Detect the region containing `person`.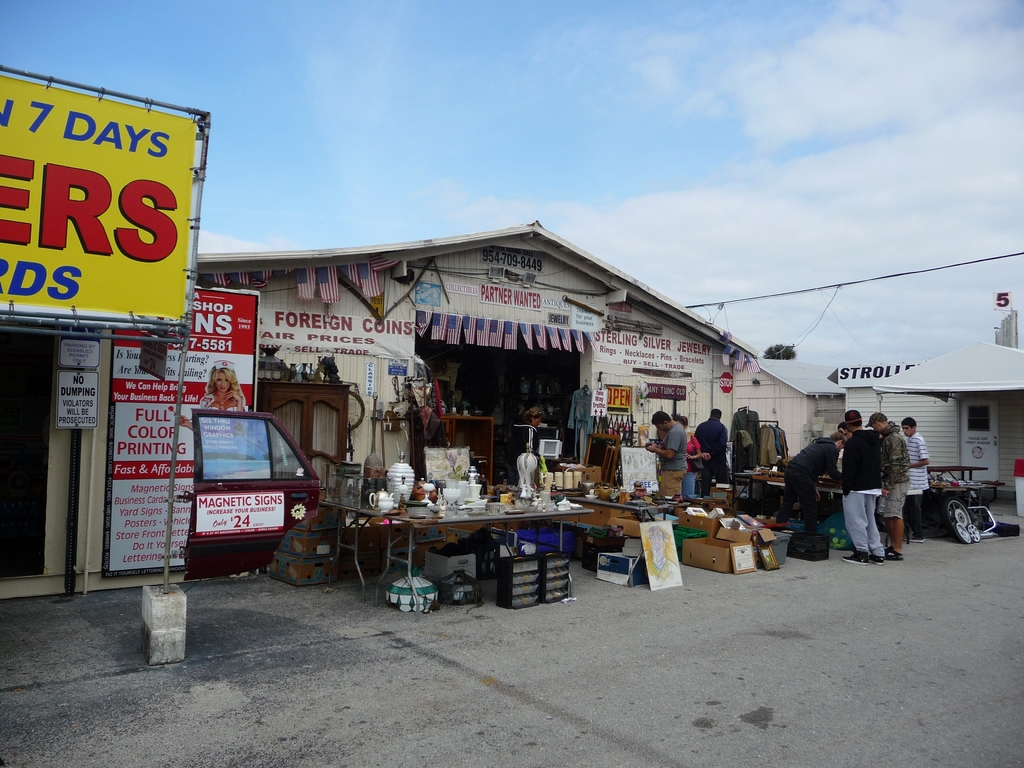
(left=862, top=410, right=913, bottom=562).
